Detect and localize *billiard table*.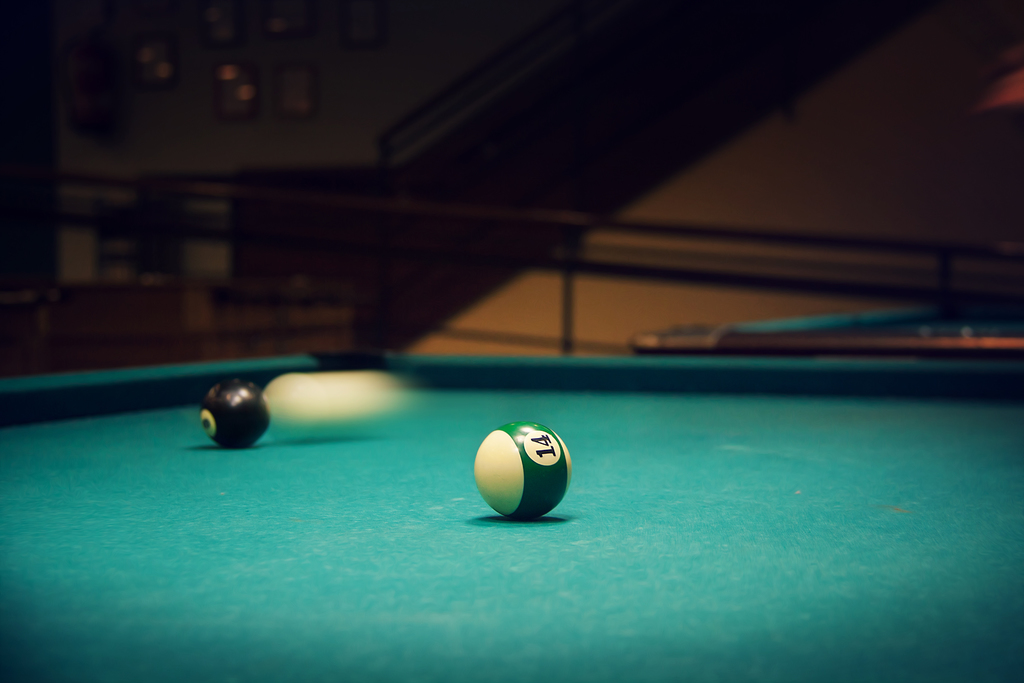
Localized at pyautogui.locateOnScreen(627, 303, 1023, 357).
